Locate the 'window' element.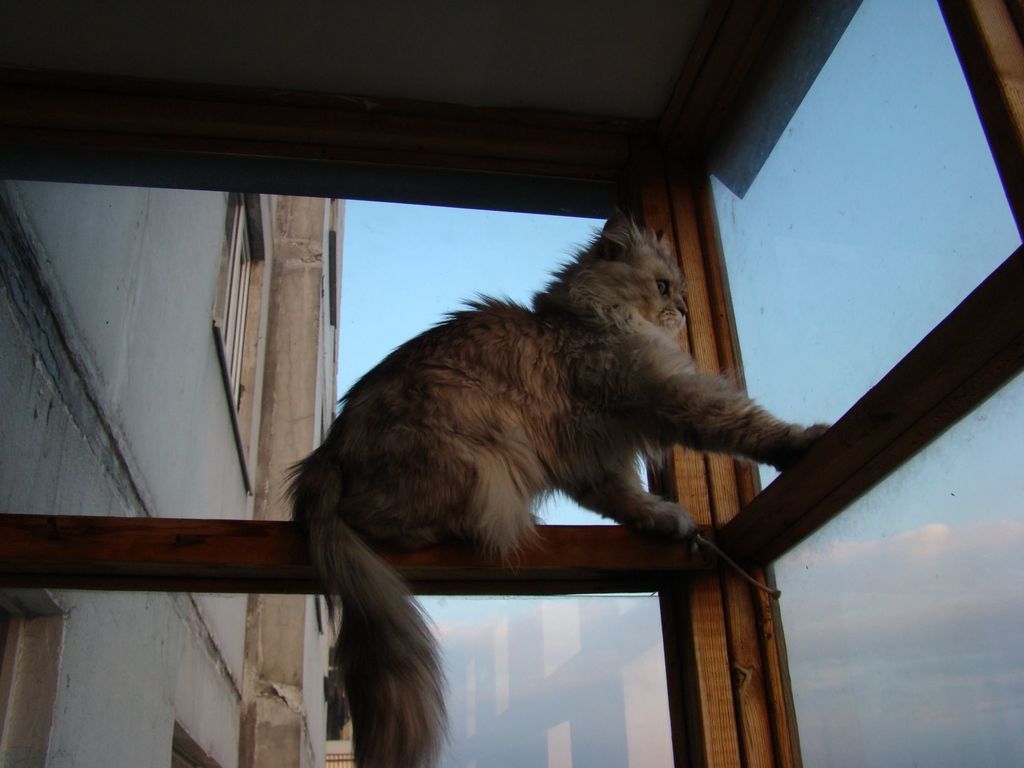
Element bbox: bbox=[0, 148, 706, 767].
